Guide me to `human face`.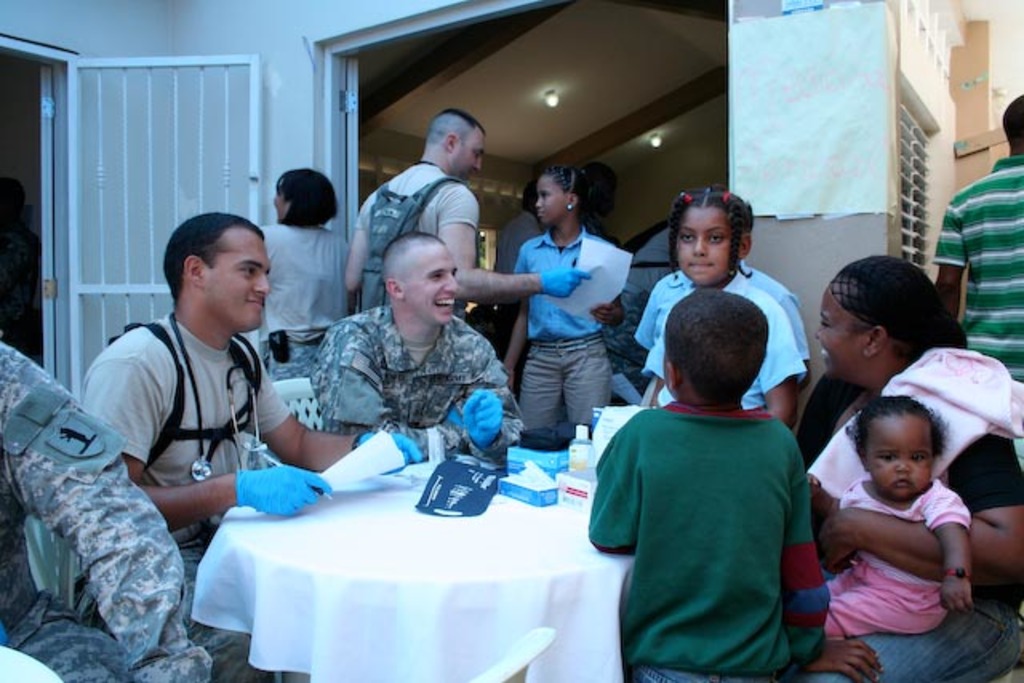
Guidance: bbox=(448, 122, 488, 182).
